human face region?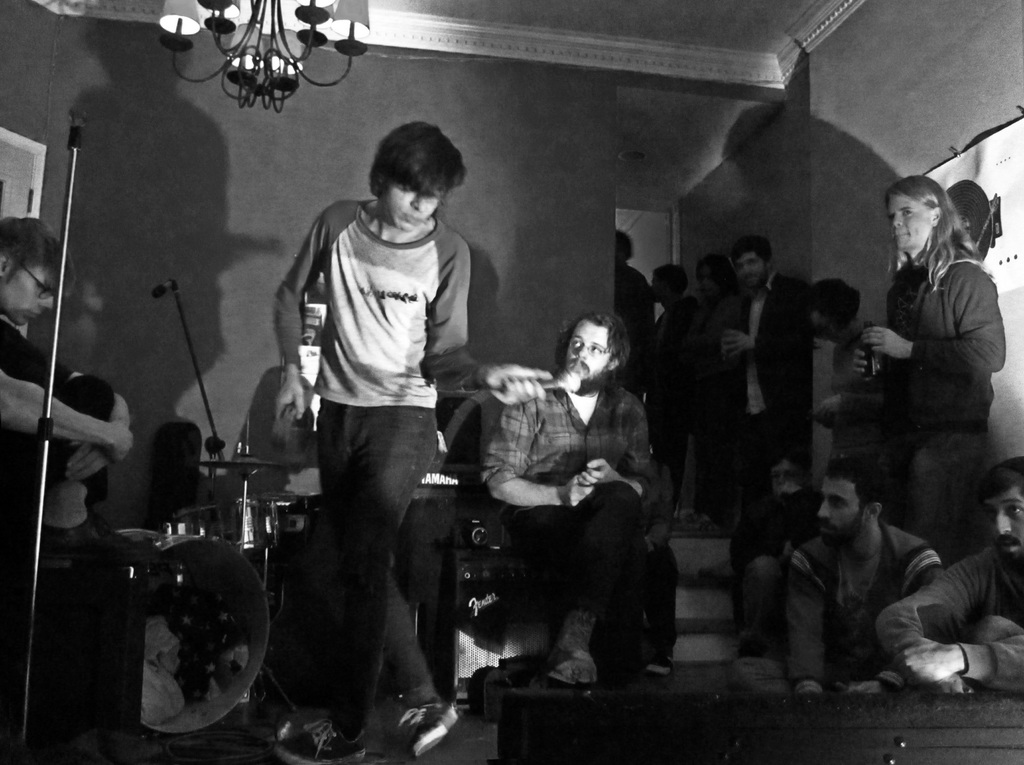
locate(382, 184, 445, 229)
